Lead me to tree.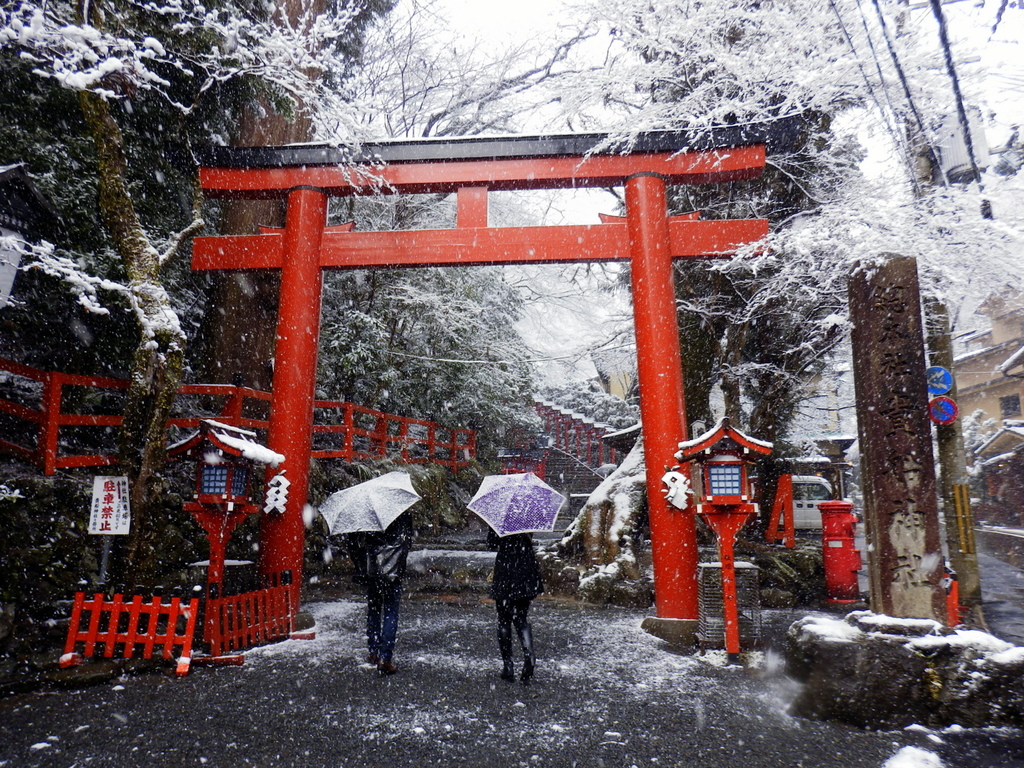
Lead to bbox(0, 0, 474, 421).
